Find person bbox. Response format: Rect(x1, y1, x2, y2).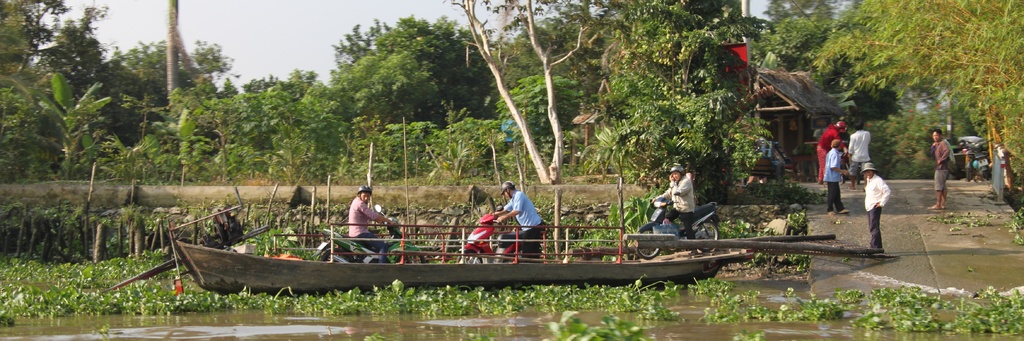
Rect(816, 120, 851, 186).
